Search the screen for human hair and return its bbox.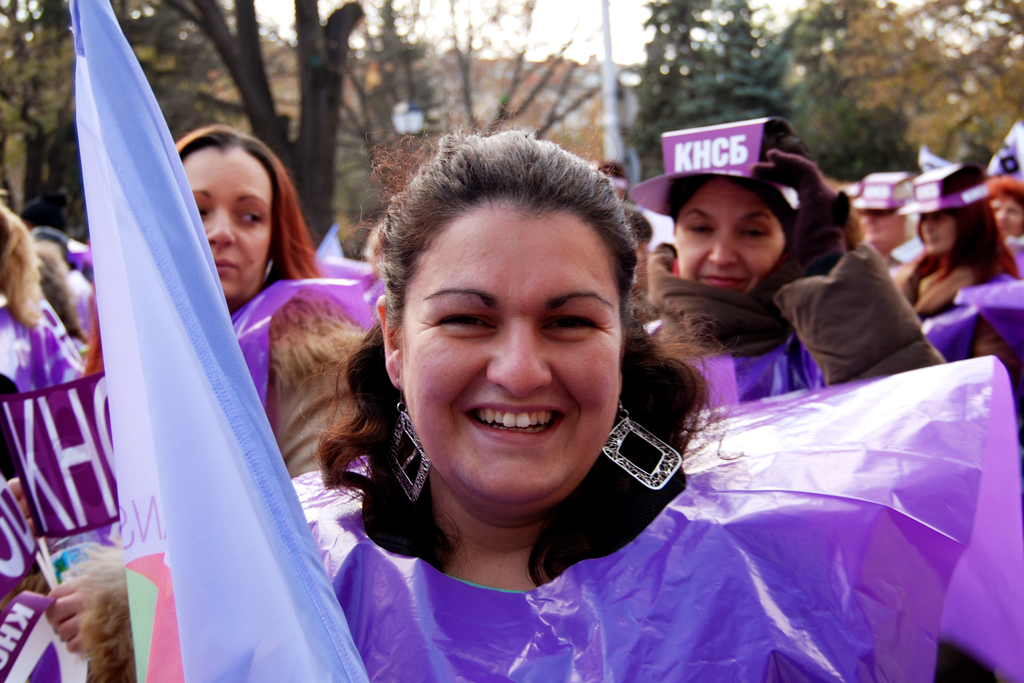
Found: l=915, t=192, r=1022, b=290.
